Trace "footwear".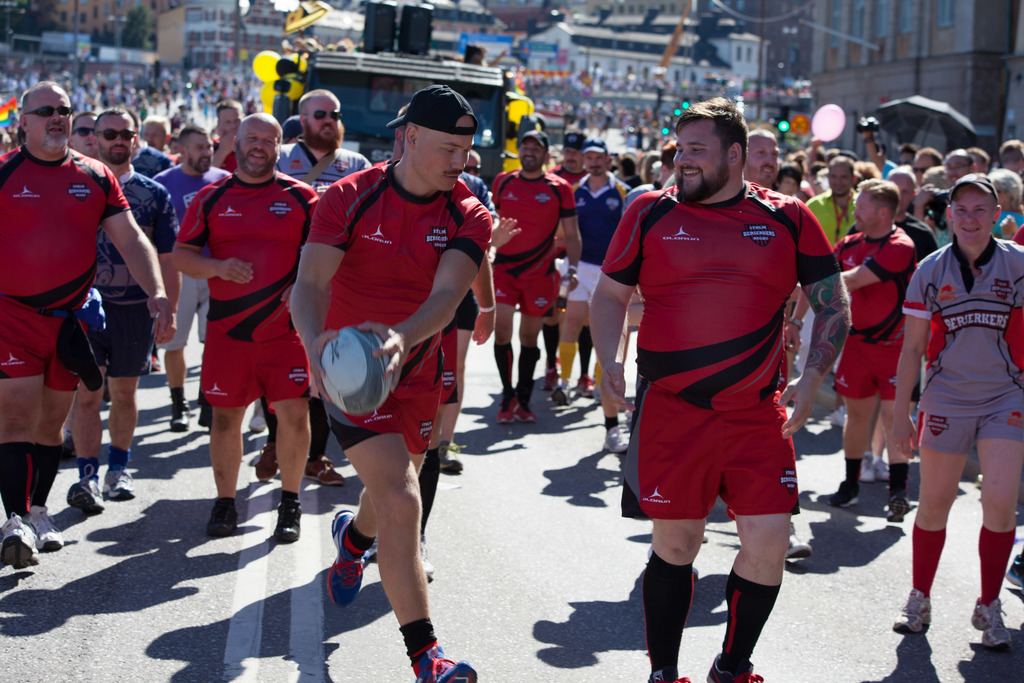
Traced to left=516, top=403, right=536, bottom=424.
